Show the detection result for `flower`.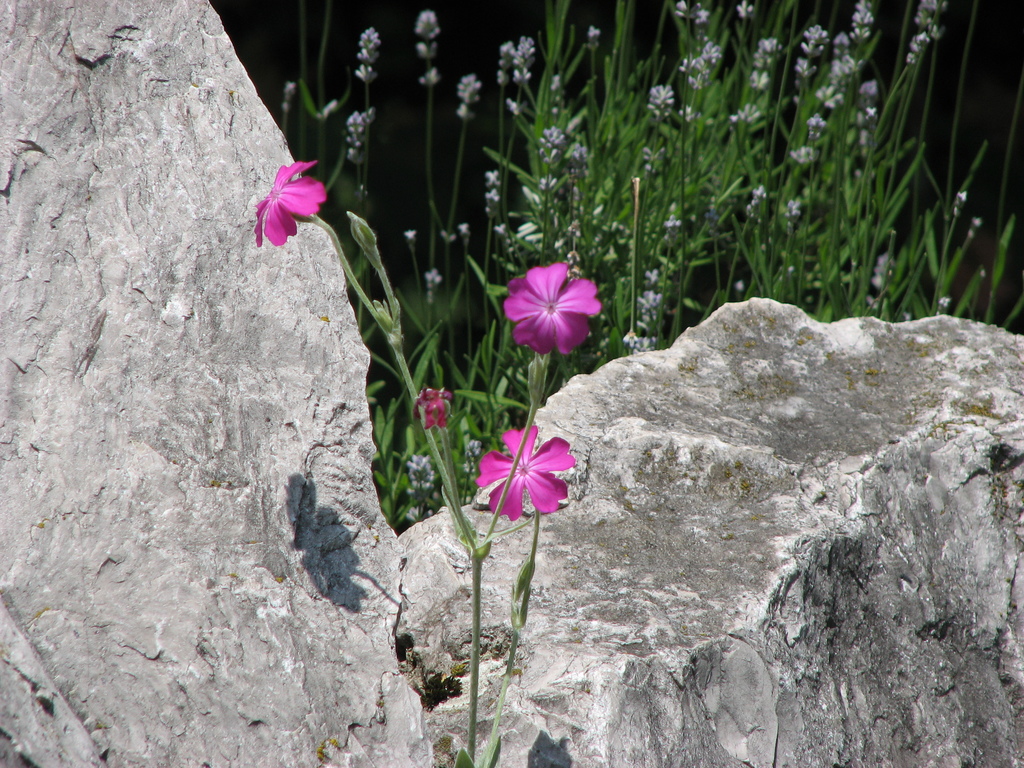
rect(415, 16, 440, 88).
